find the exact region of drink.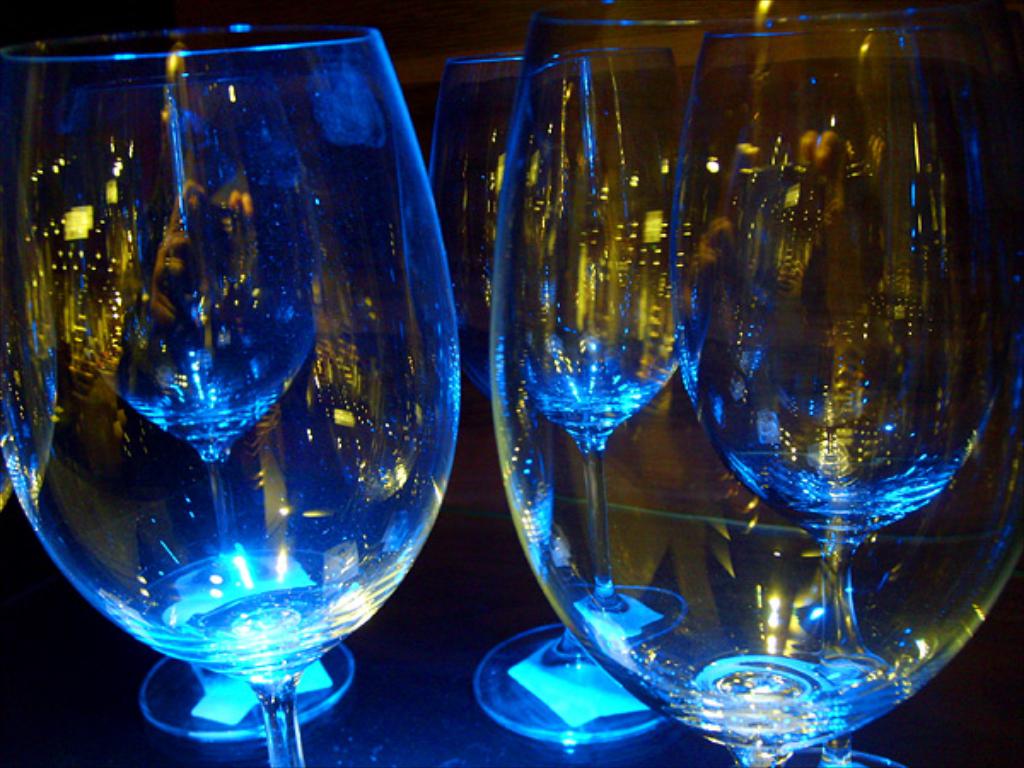
Exact region: Rect(119, 551, 369, 667).
